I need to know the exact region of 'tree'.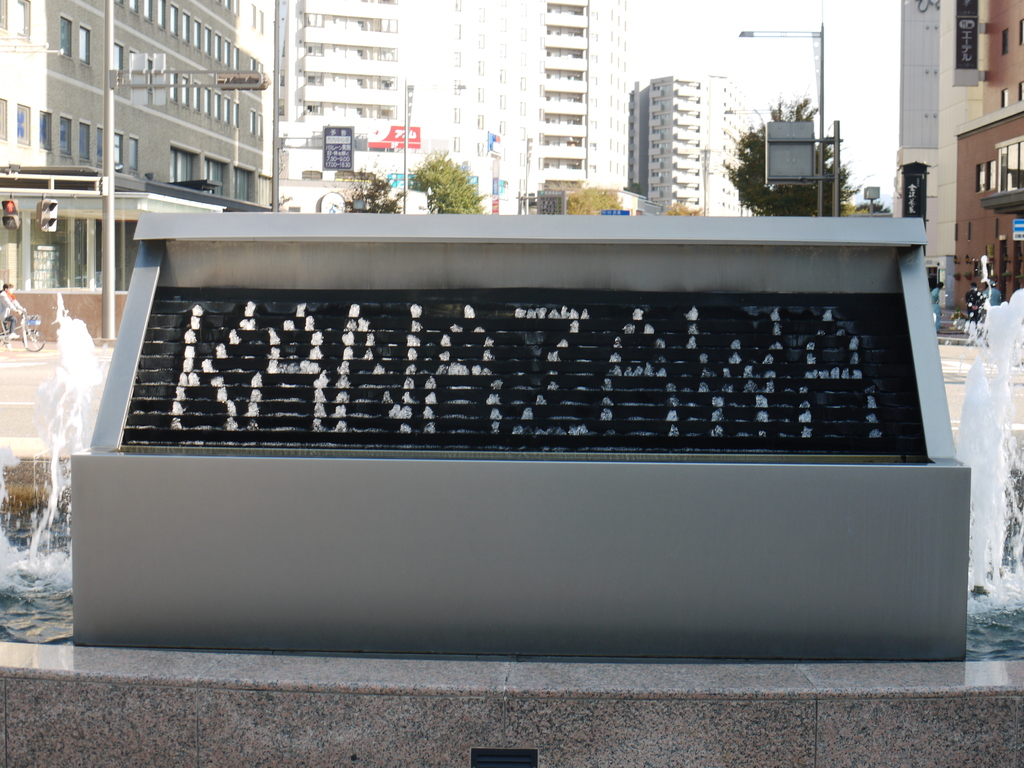
Region: [556,181,630,228].
